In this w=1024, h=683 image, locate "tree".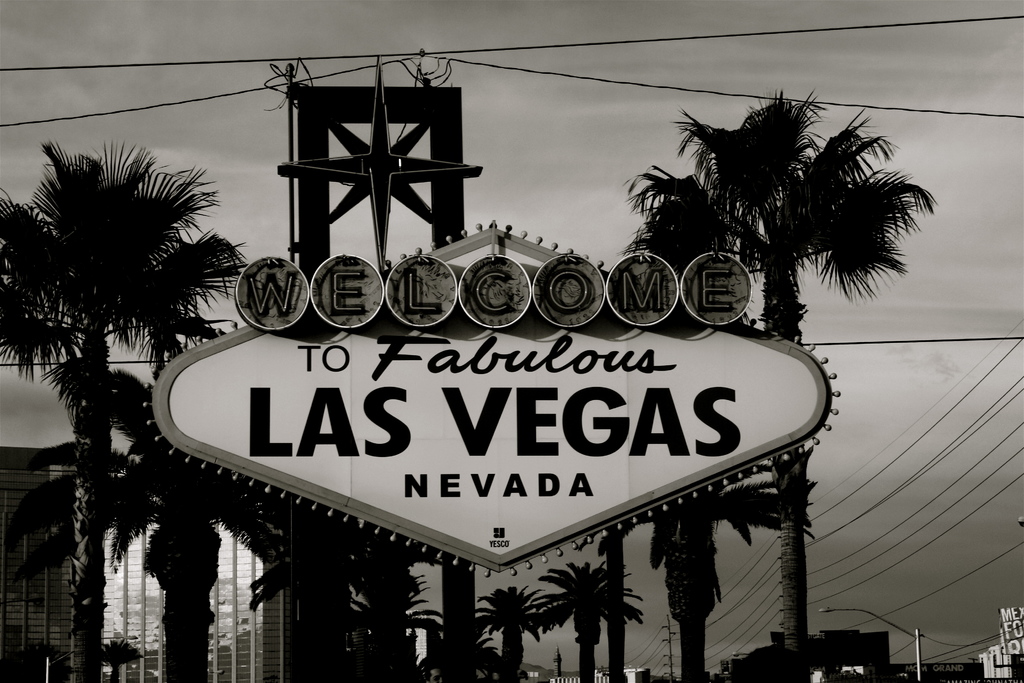
Bounding box: x1=521 y1=556 x2=649 y2=677.
